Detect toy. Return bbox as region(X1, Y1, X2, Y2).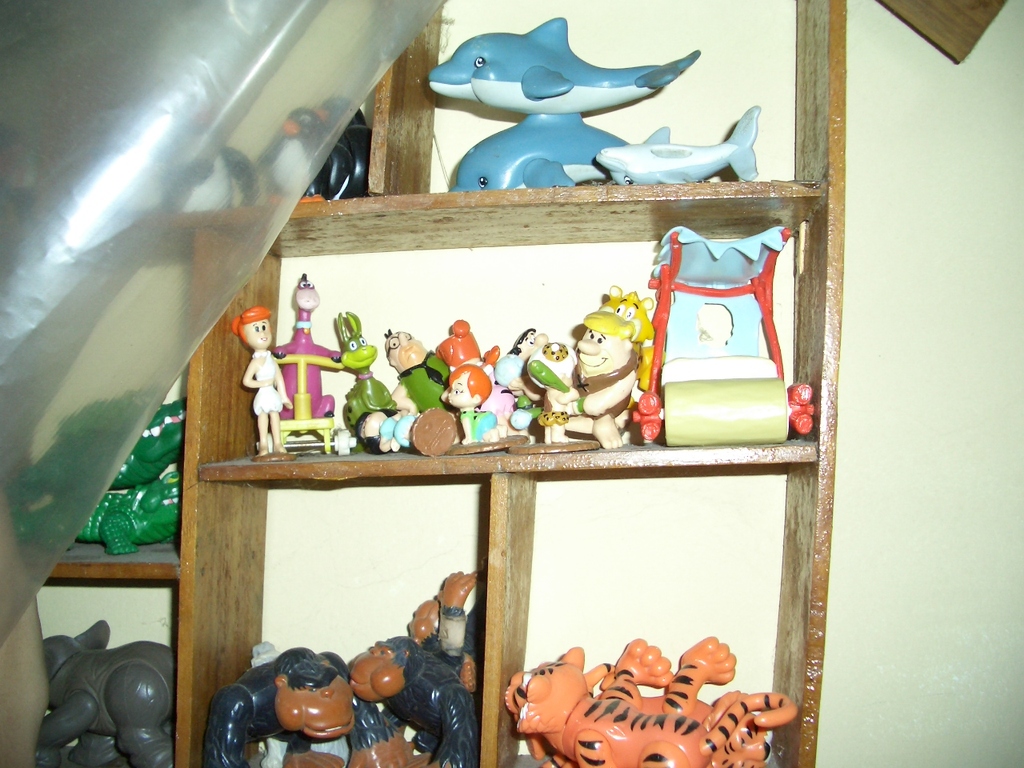
region(455, 102, 618, 203).
